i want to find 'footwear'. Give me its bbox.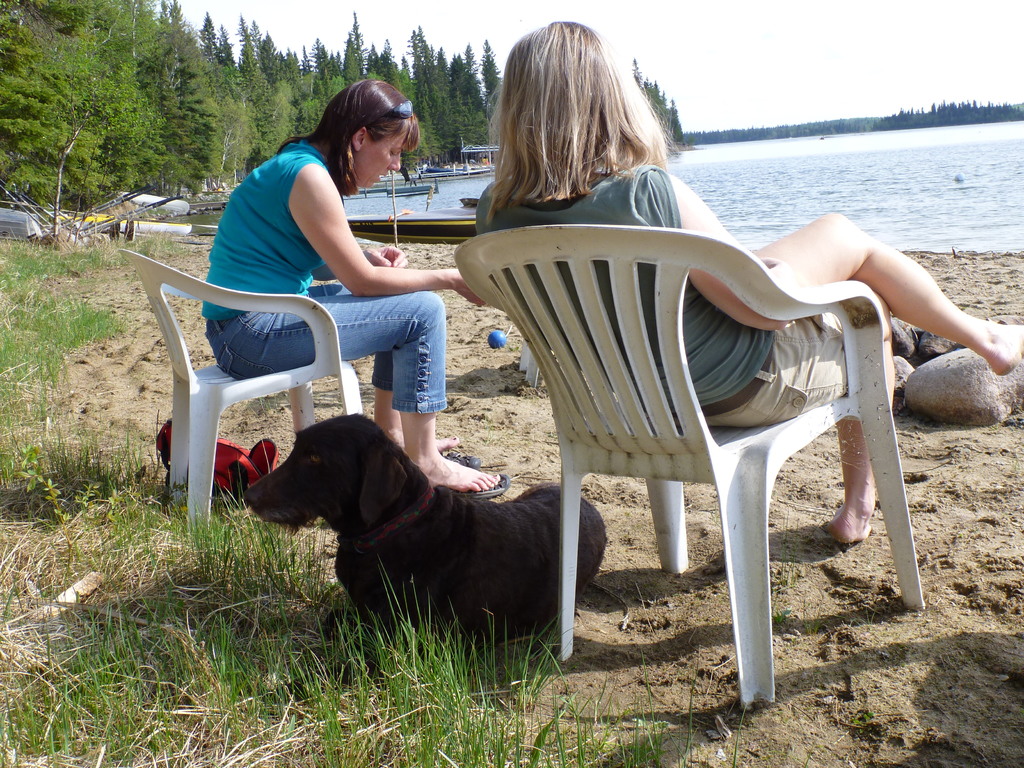
442:449:481:466.
